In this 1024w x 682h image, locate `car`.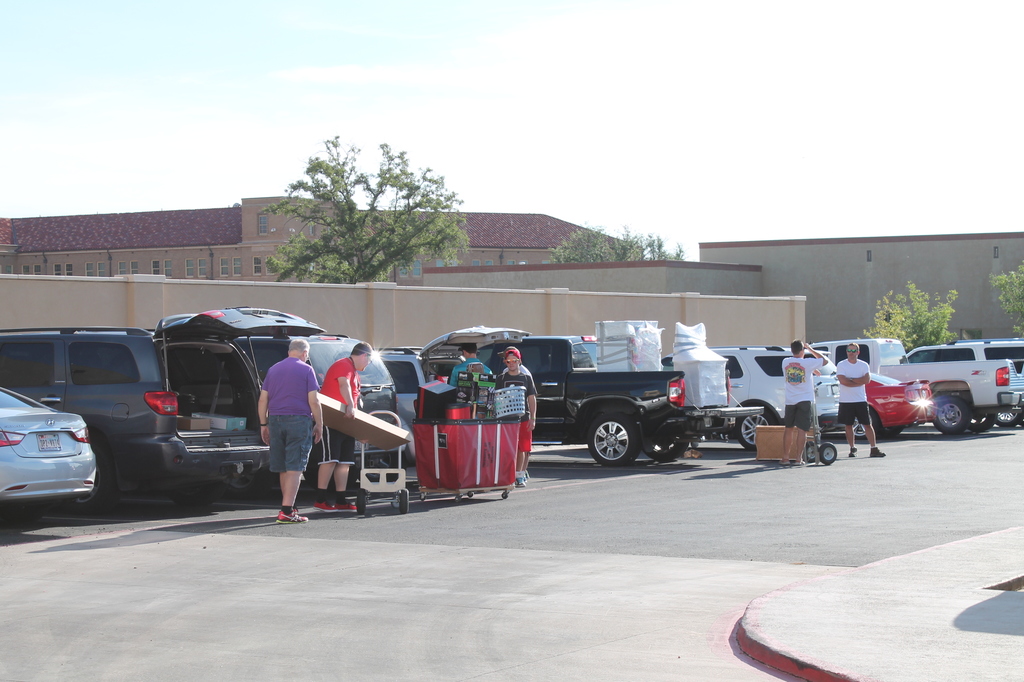
Bounding box: (x1=802, y1=336, x2=906, y2=378).
